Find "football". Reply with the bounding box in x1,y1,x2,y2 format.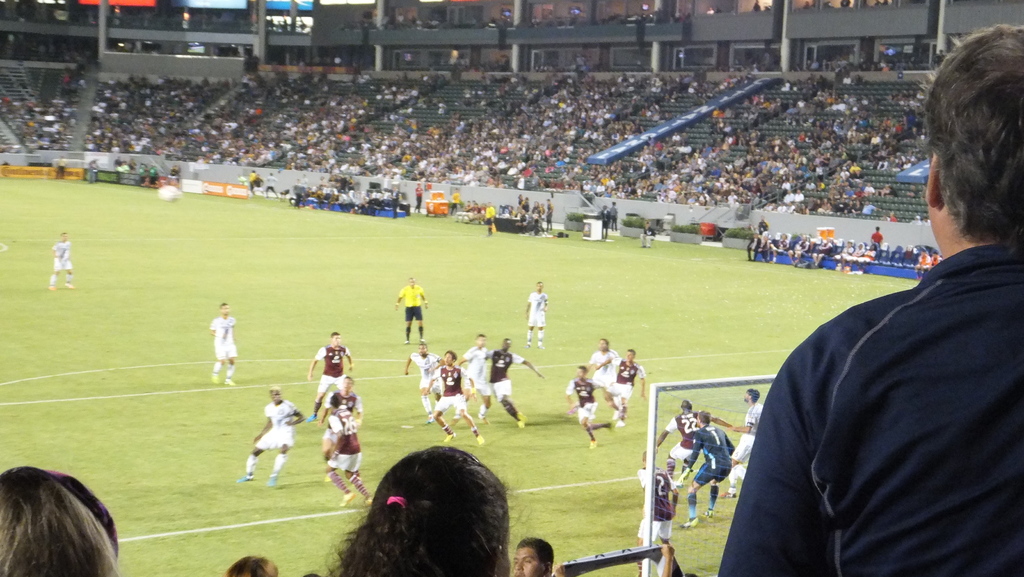
154,184,180,203.
